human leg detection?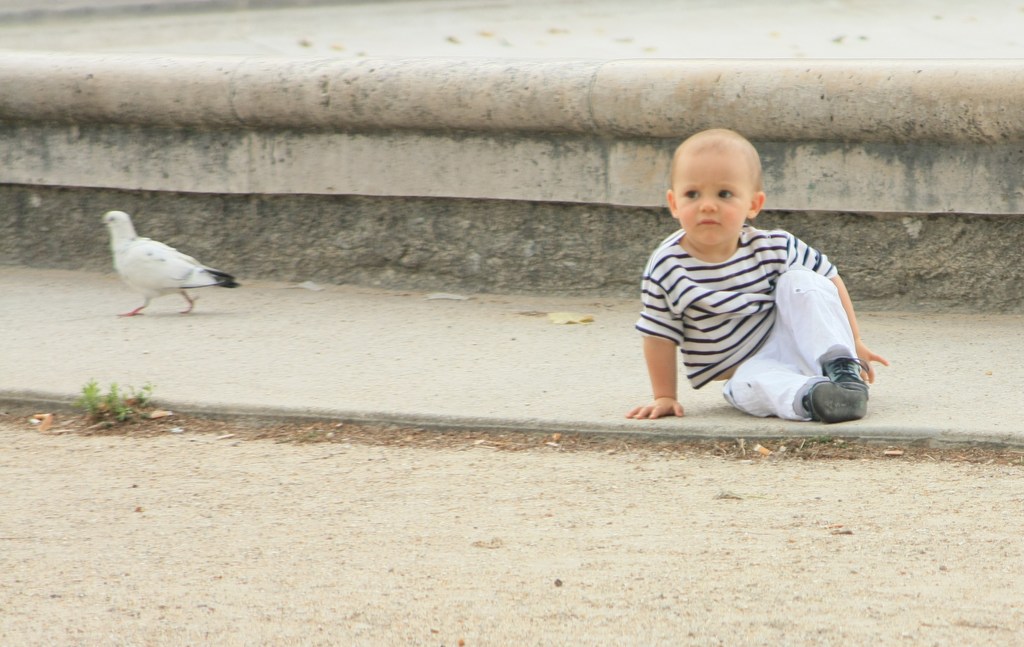
box=[719, 346, 866, 423]
